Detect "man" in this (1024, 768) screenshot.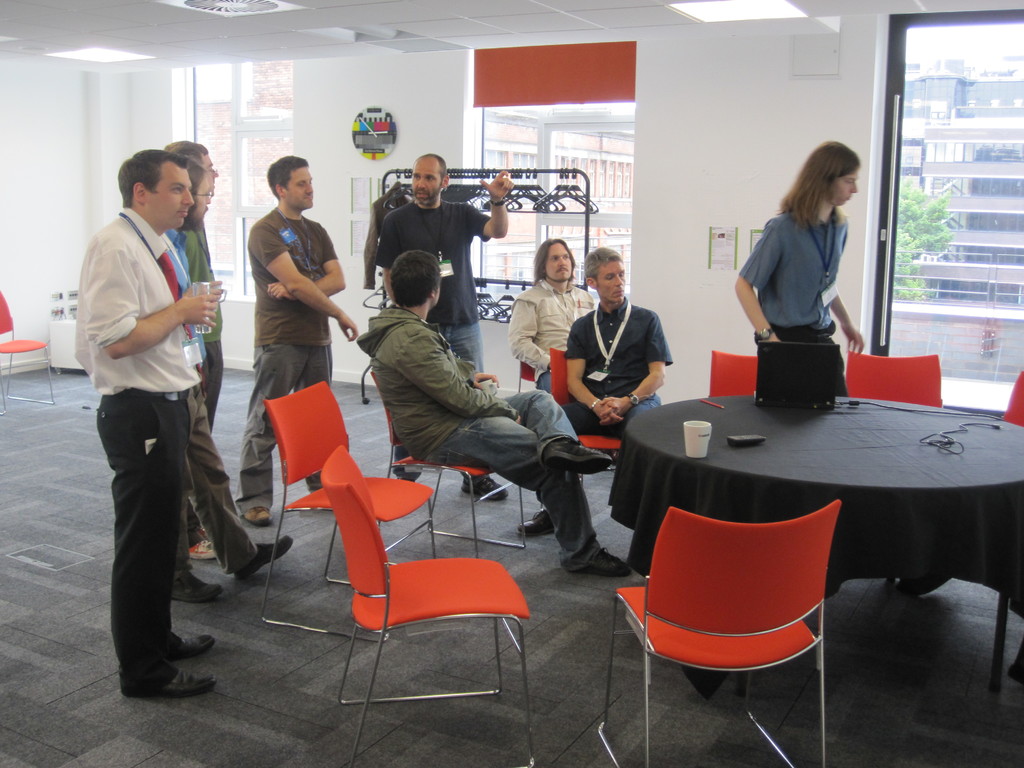
Detection: 372:150:515:508.
